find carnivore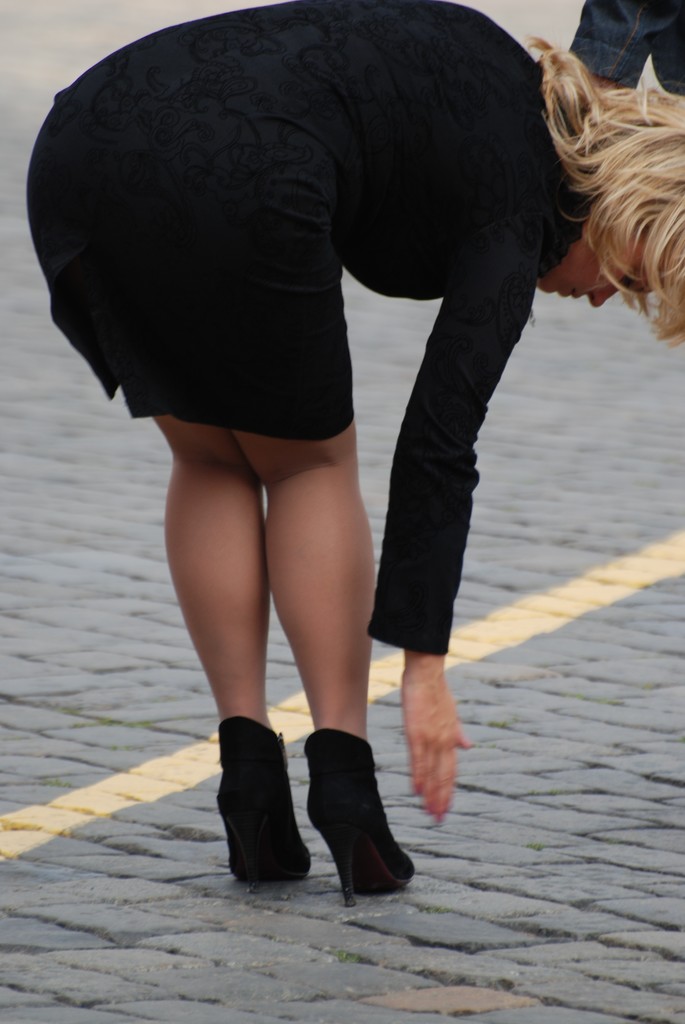
<box>0,0,684,921</box>
